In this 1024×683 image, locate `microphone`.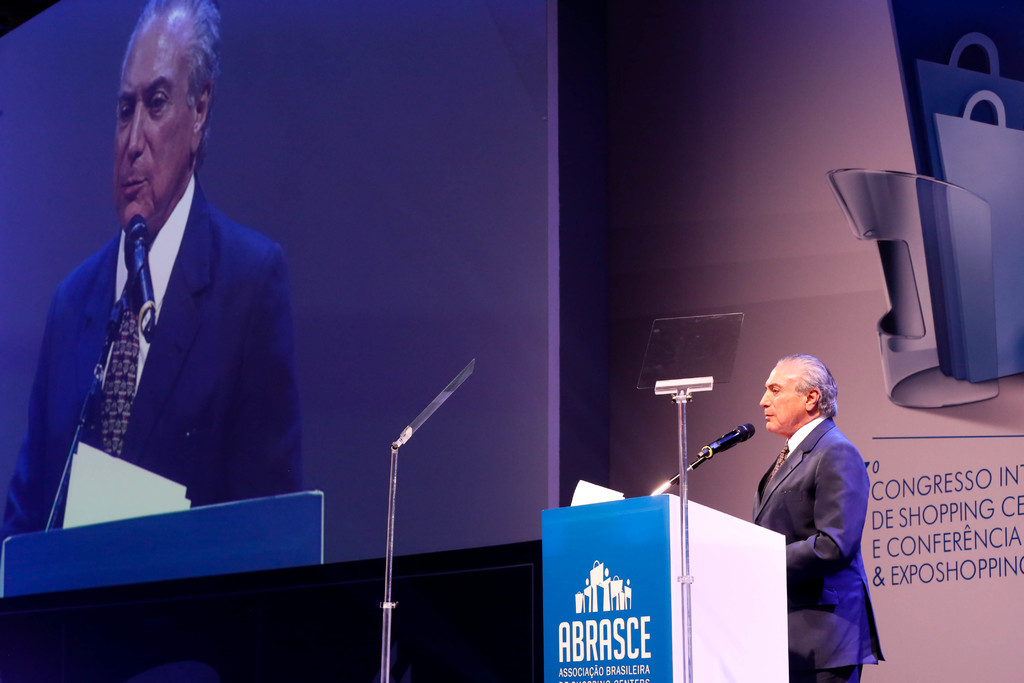
Bounding box: region(125, 217, 154, 340).
